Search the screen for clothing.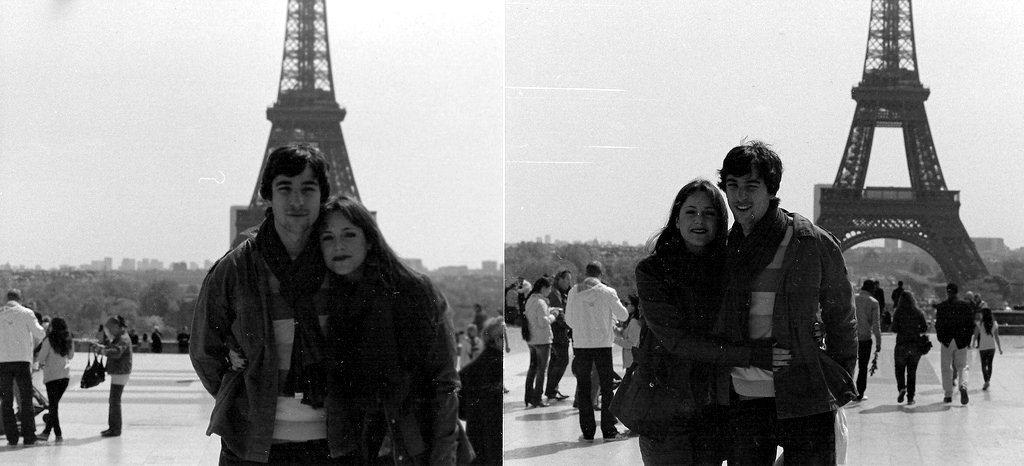
Found at crop(852, 293, 884, 395).
